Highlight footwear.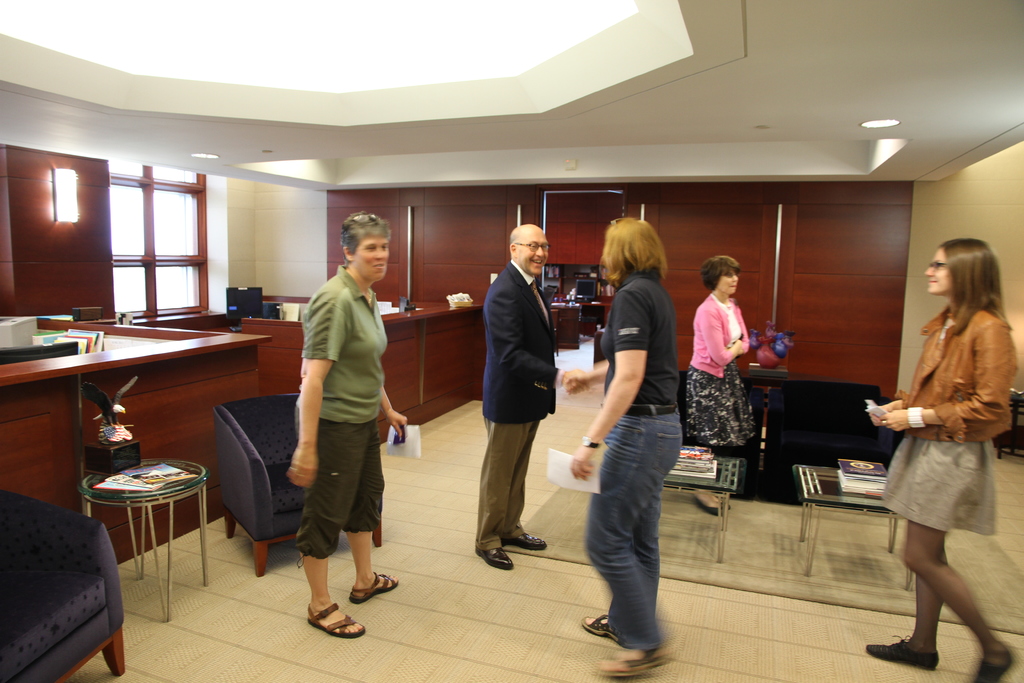
Highlighted region: bbox=(975, 641, 1016, 682).
